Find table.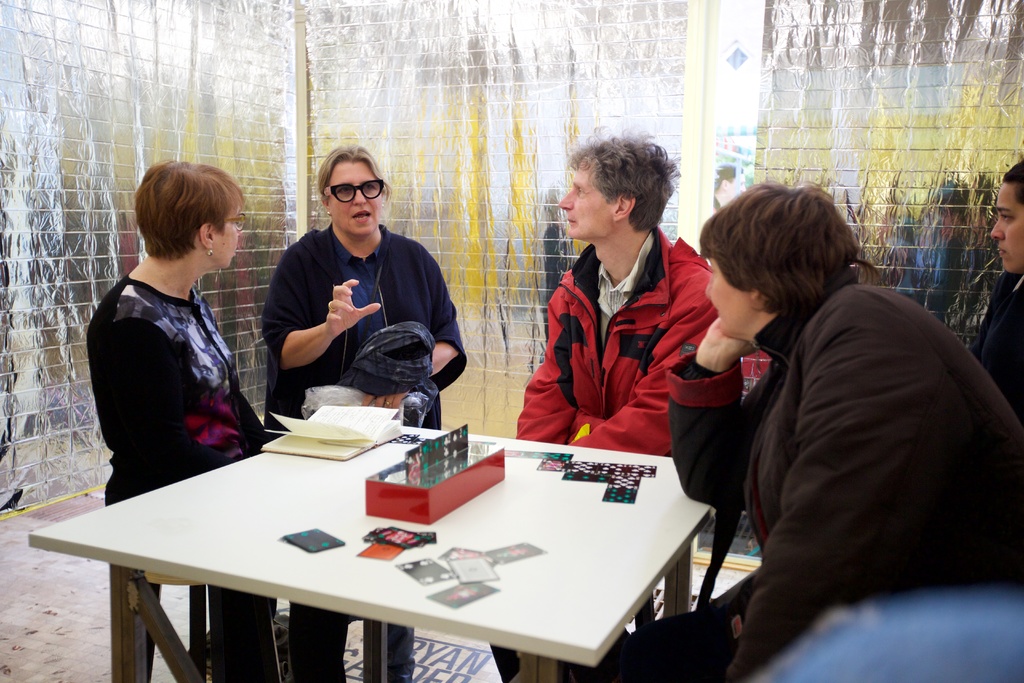
select_region(43, 413, 736, 679).
